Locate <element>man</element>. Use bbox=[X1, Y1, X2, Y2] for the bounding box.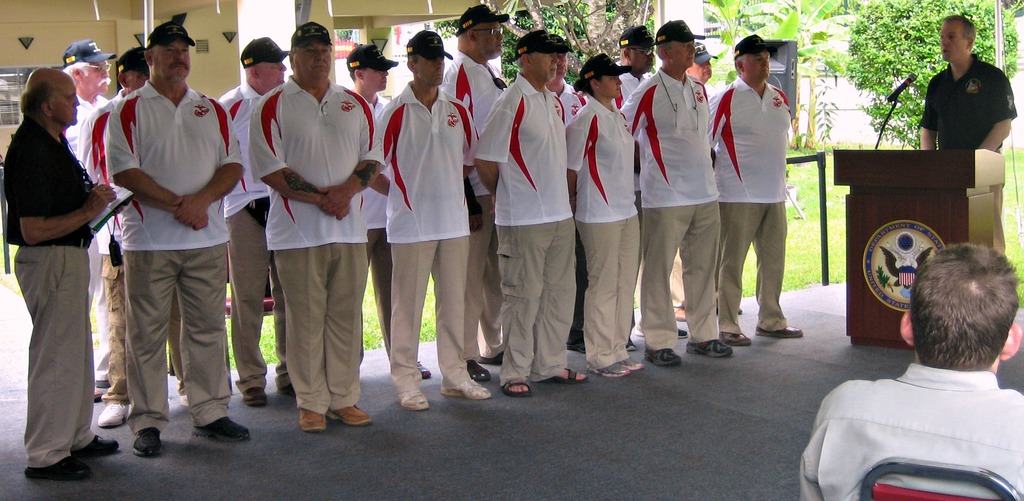
bbox=[807, 232, 1023, 498].
